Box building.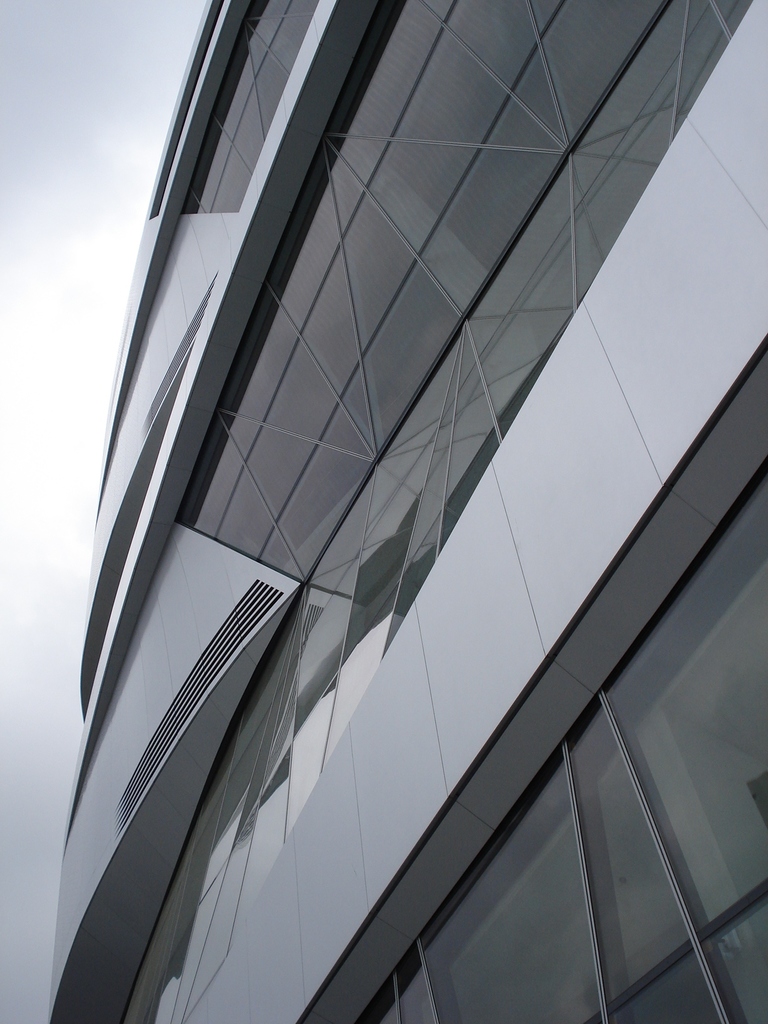
0:0:767:1023.
